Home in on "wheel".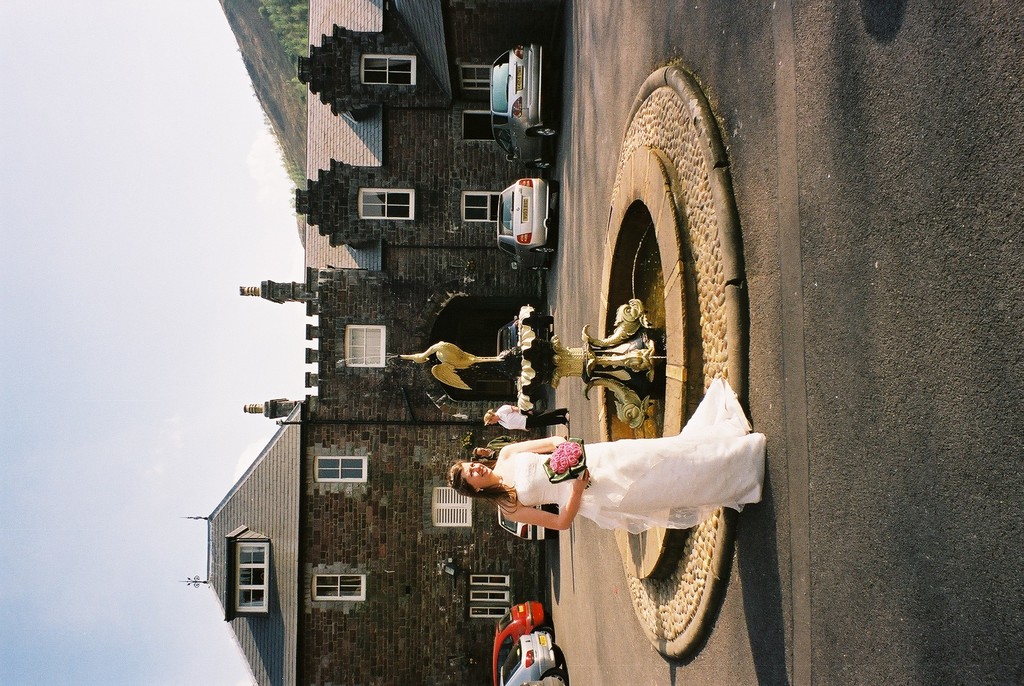
Homed in at (x1=548, y1=181, x2=560, y2=195).
